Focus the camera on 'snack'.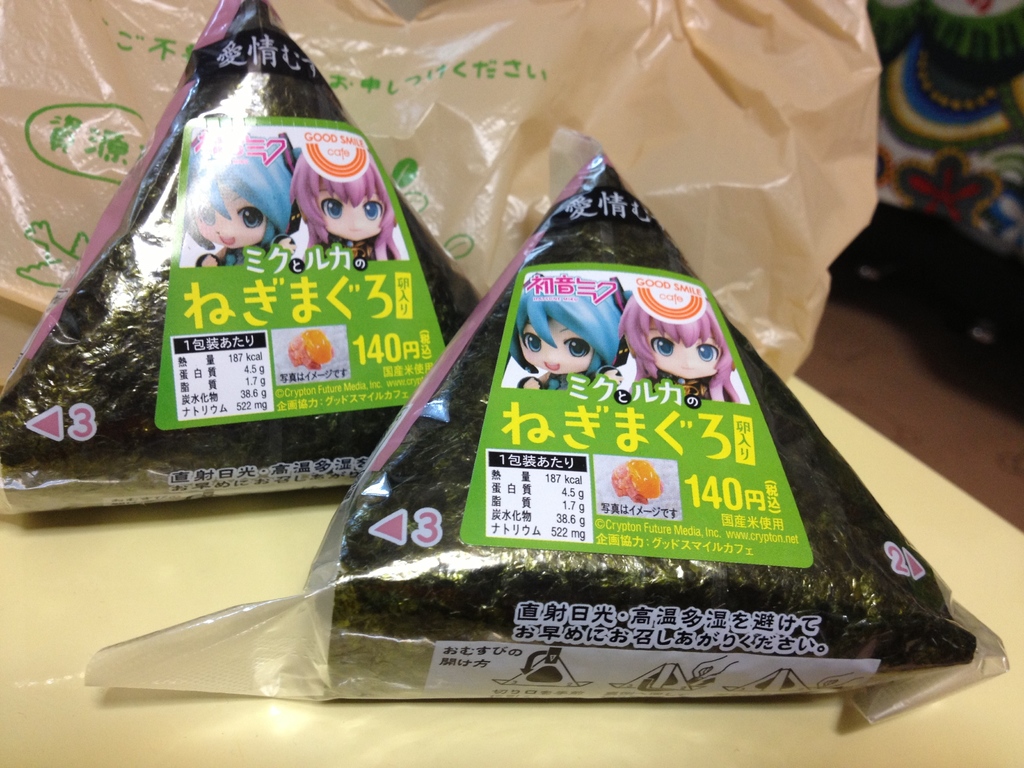
Focus region: left=12, top=53, right=436, bottom=493.
